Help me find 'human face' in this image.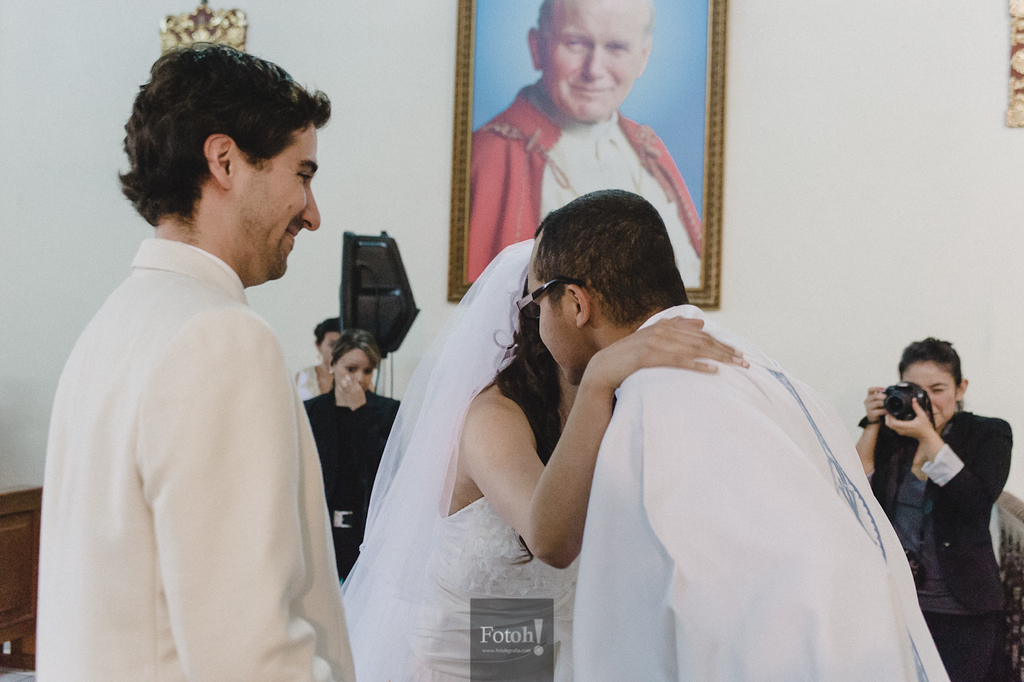
Found it: {"x1": 898, "y1": 359, "x2": 955, "y2": 422}.
